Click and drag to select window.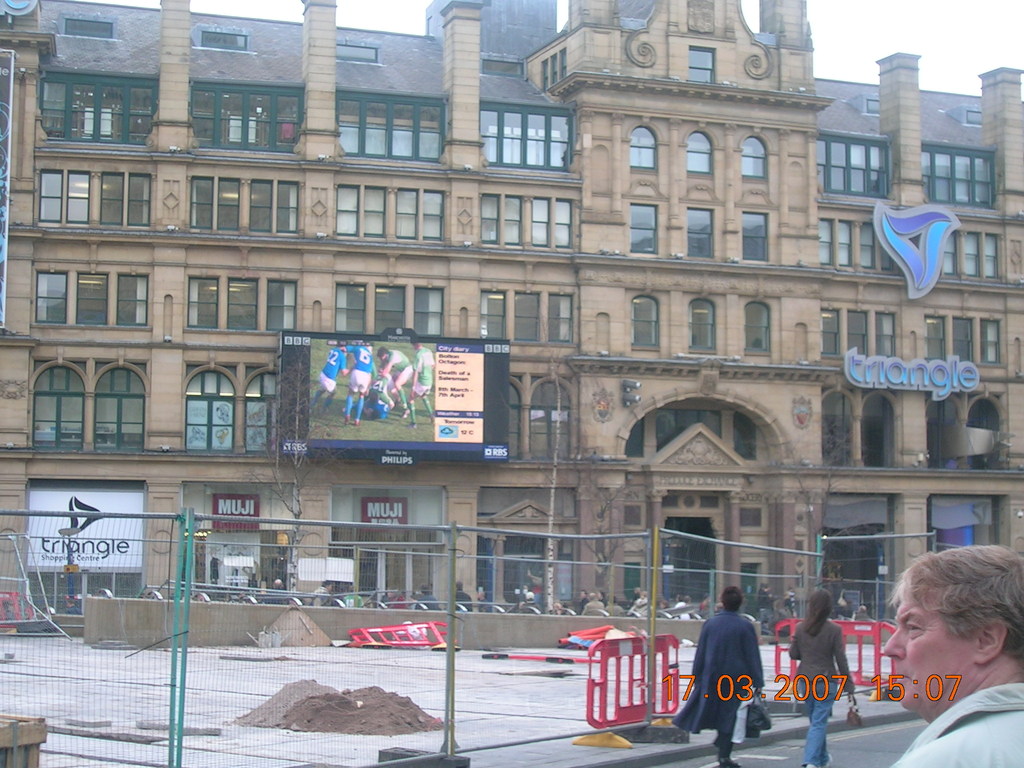
Selection: bbox(632, 294, 657, 351).
